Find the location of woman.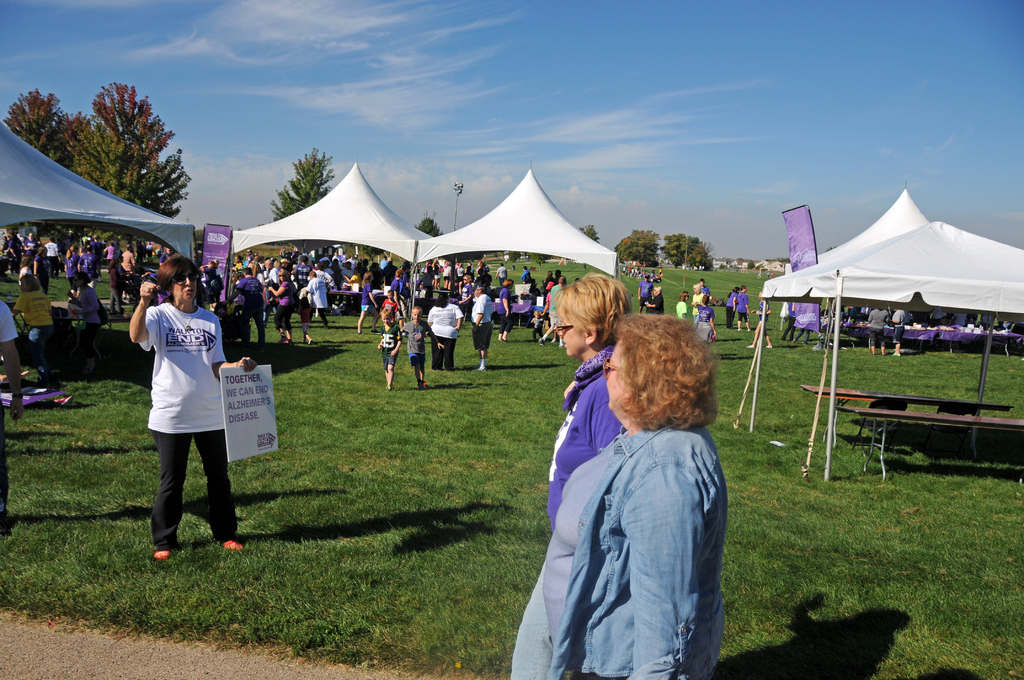
Location: Rect(329, 258, 338, 287).
